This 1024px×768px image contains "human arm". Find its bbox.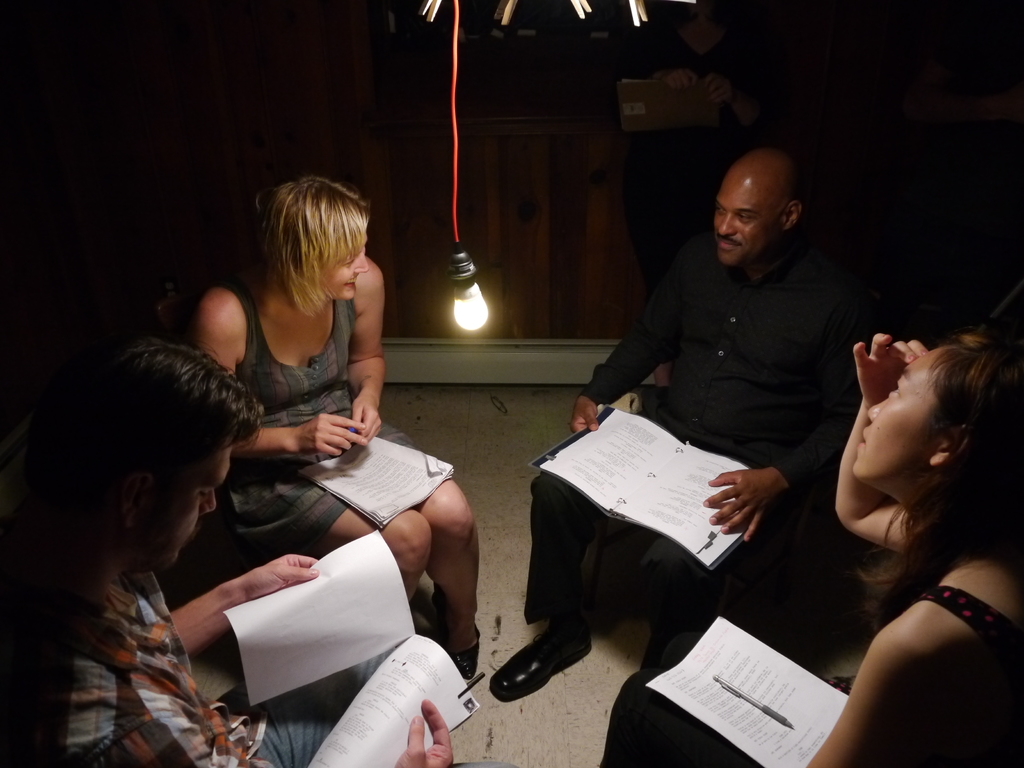
crop(108, 691, 466, 767).
